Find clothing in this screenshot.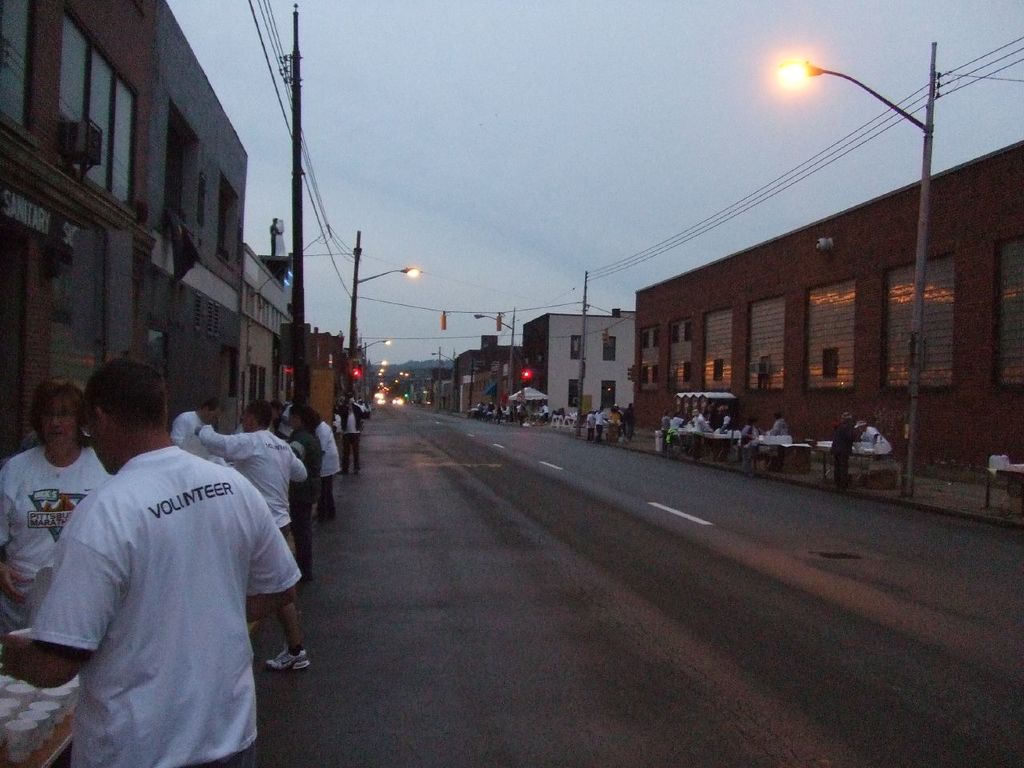
The bounding box for clothing is region(710, 410, 726, 430).
